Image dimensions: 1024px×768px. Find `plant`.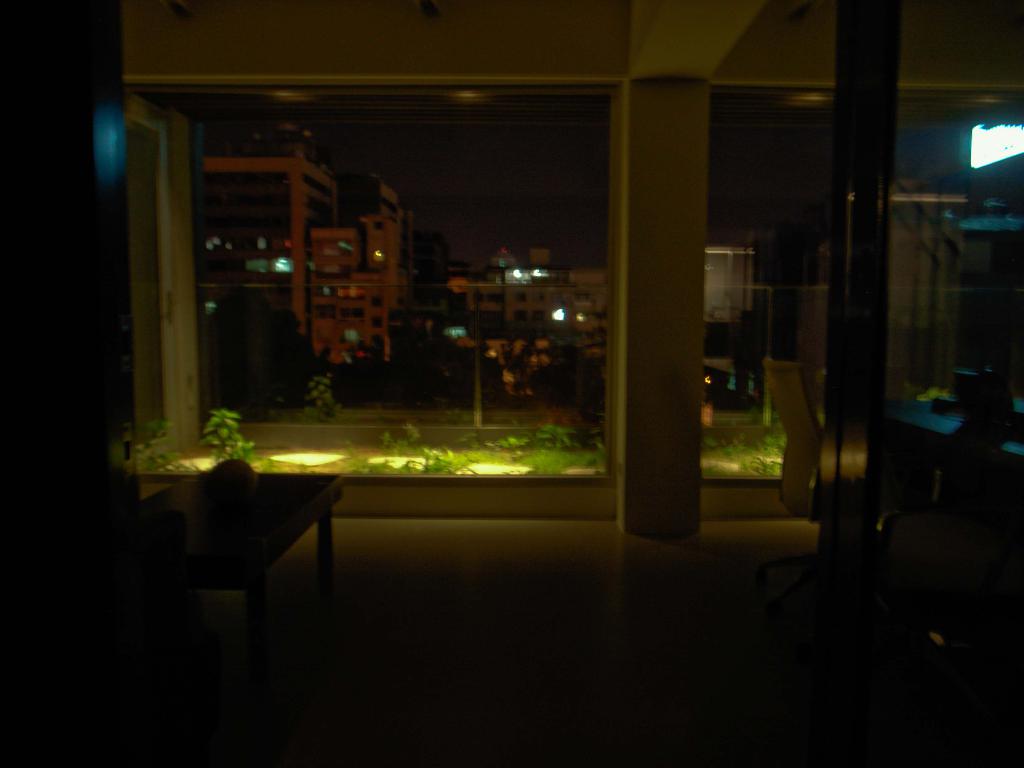
[left=397, top=422, right=424, bottom=451].
